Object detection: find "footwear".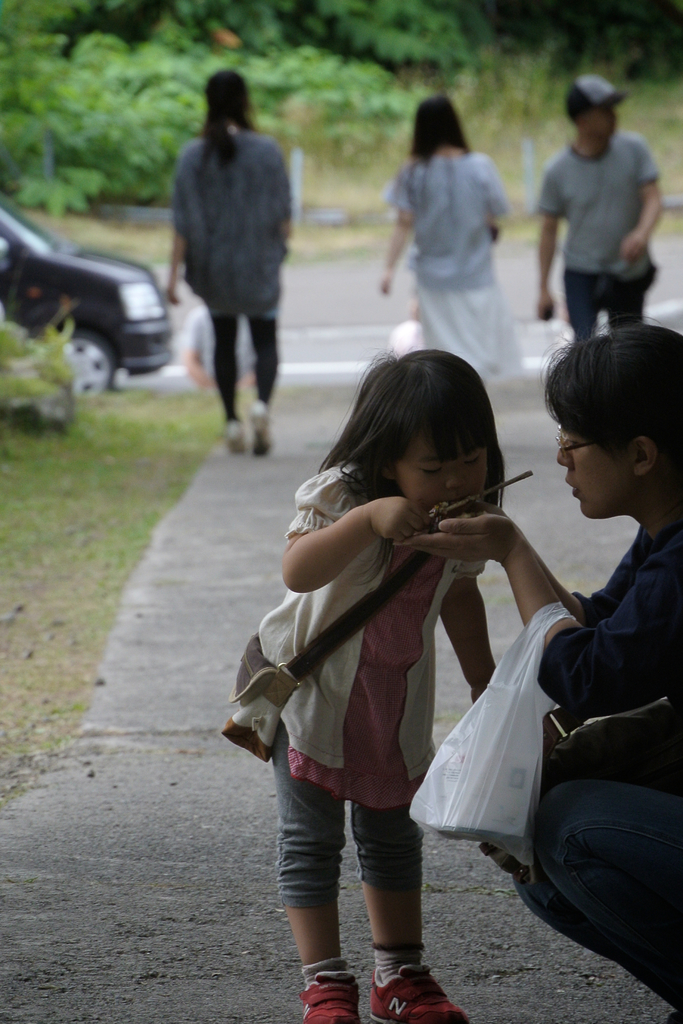
<bbox>235, 372, 259, 389</bbox>.
